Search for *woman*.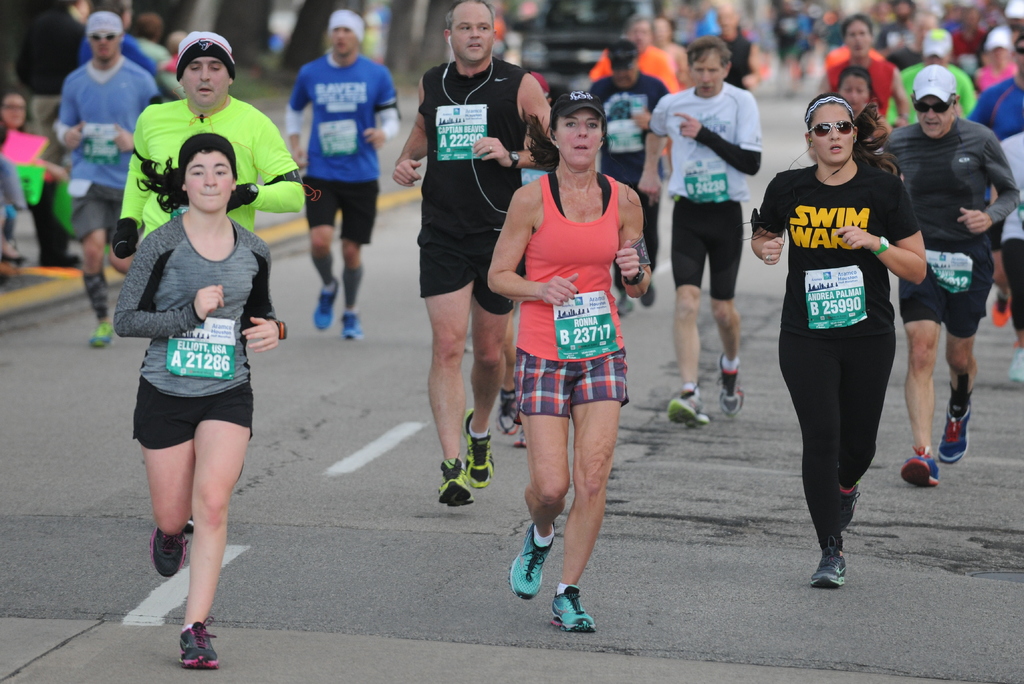
Found at bbox=[831, 66, 888, 152].
